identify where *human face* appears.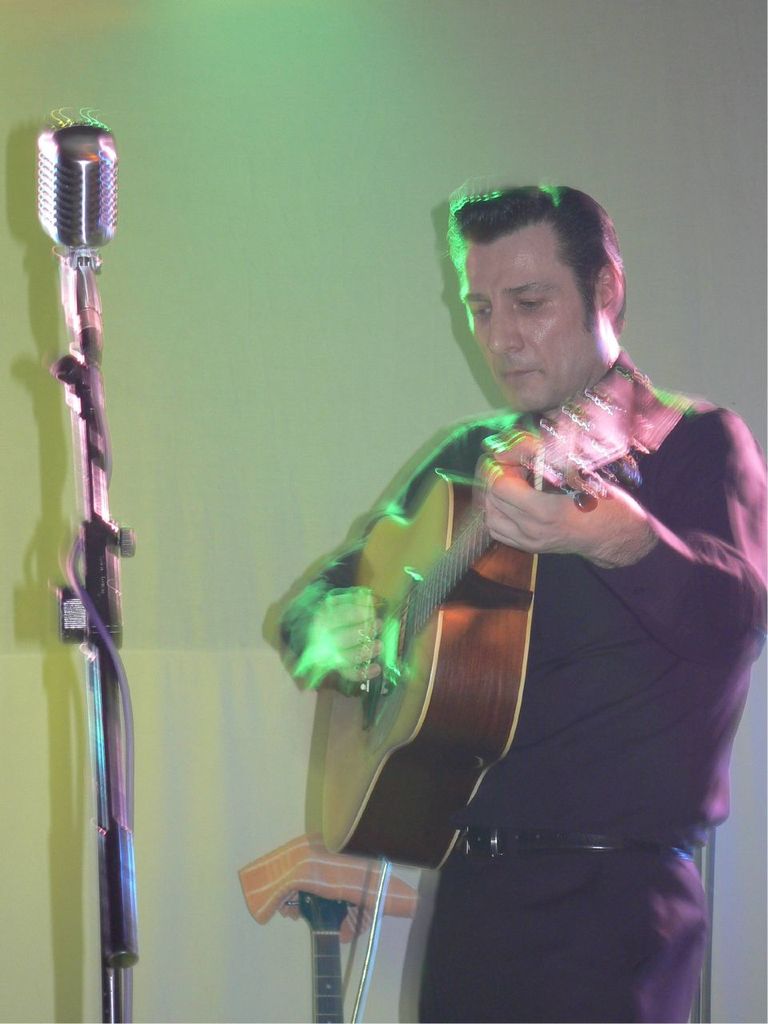
Appears at <region>458, 228, 602, 413</region>.
